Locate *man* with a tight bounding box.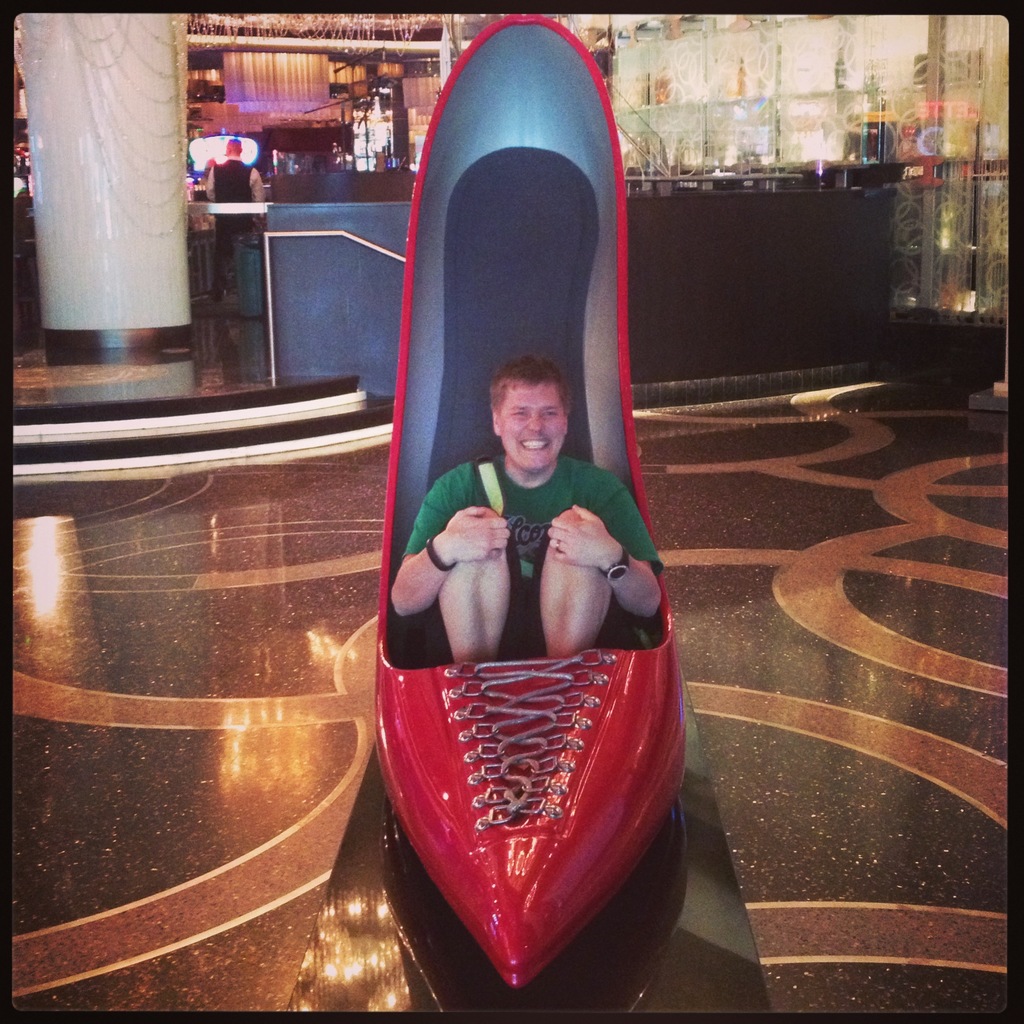
select_region(388, 350, 660, 660).
